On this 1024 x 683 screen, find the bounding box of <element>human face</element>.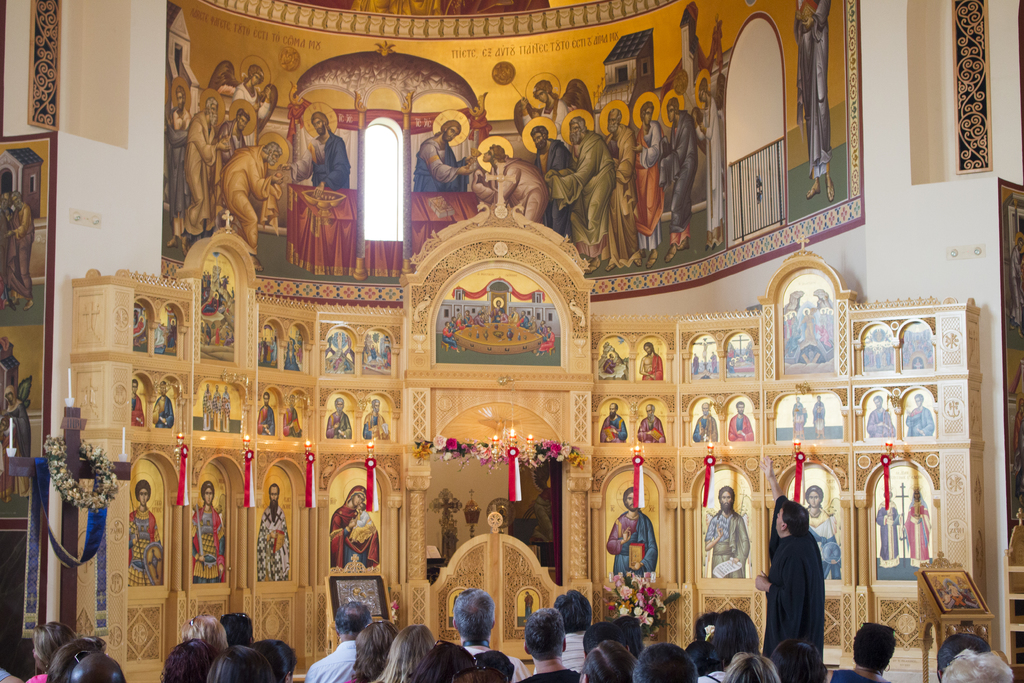
Bounding box: crop(237, 114, 248, 131).
